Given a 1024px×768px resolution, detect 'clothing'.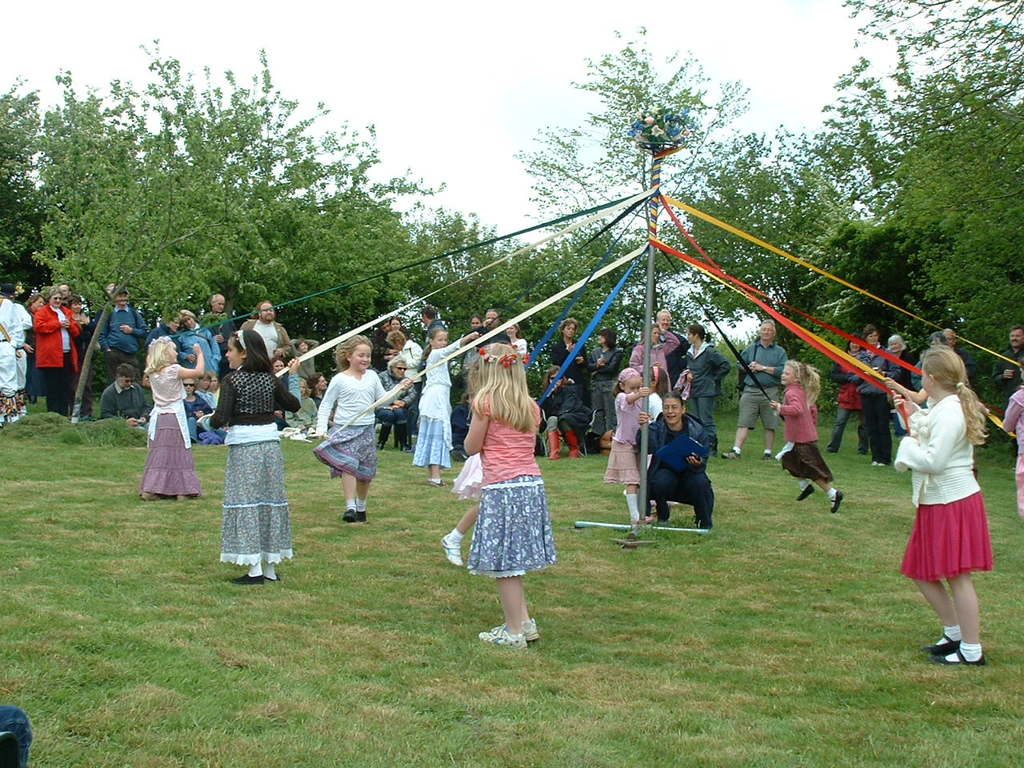
bbox=[646, 394, 662, 418].
